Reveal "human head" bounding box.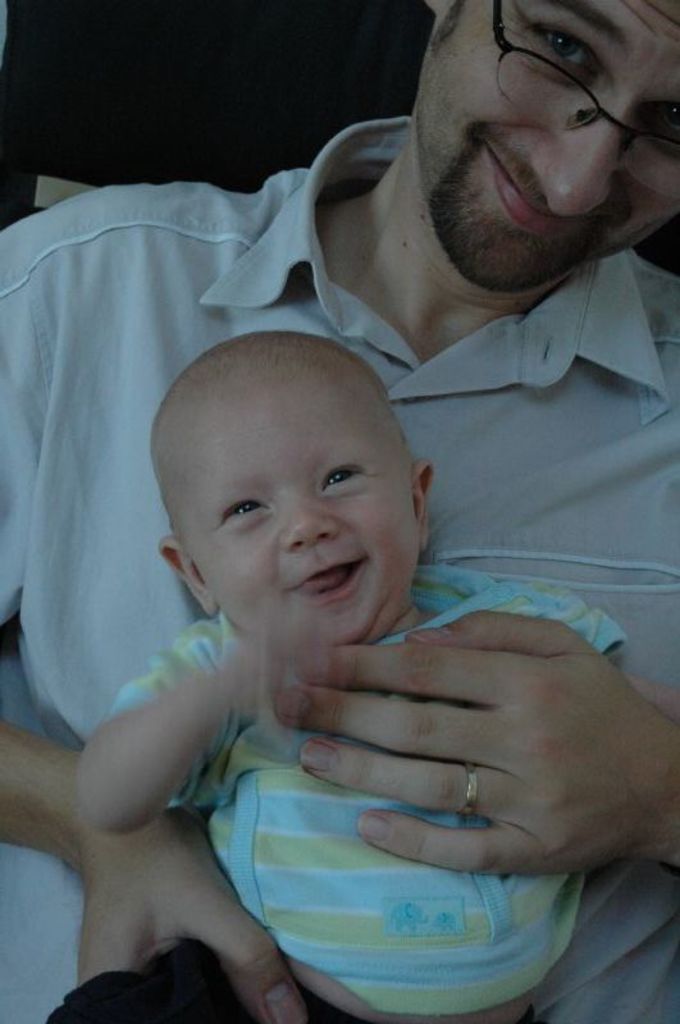
Revealed: bbox(411, 0, 679, 294).
